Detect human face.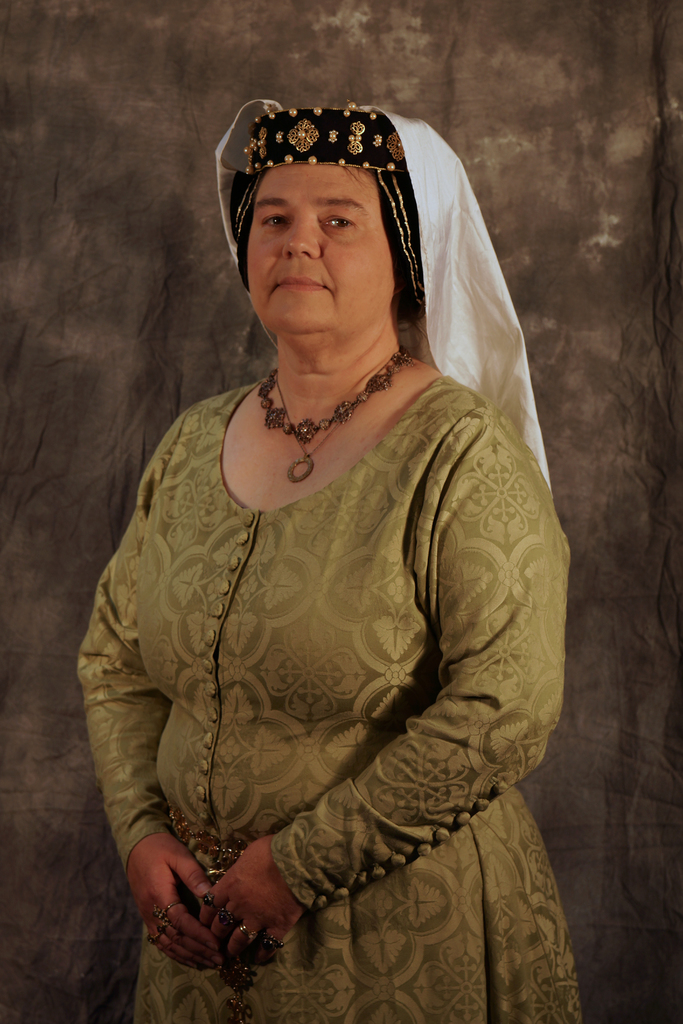
Detected at 233, 149, 431, 348.
